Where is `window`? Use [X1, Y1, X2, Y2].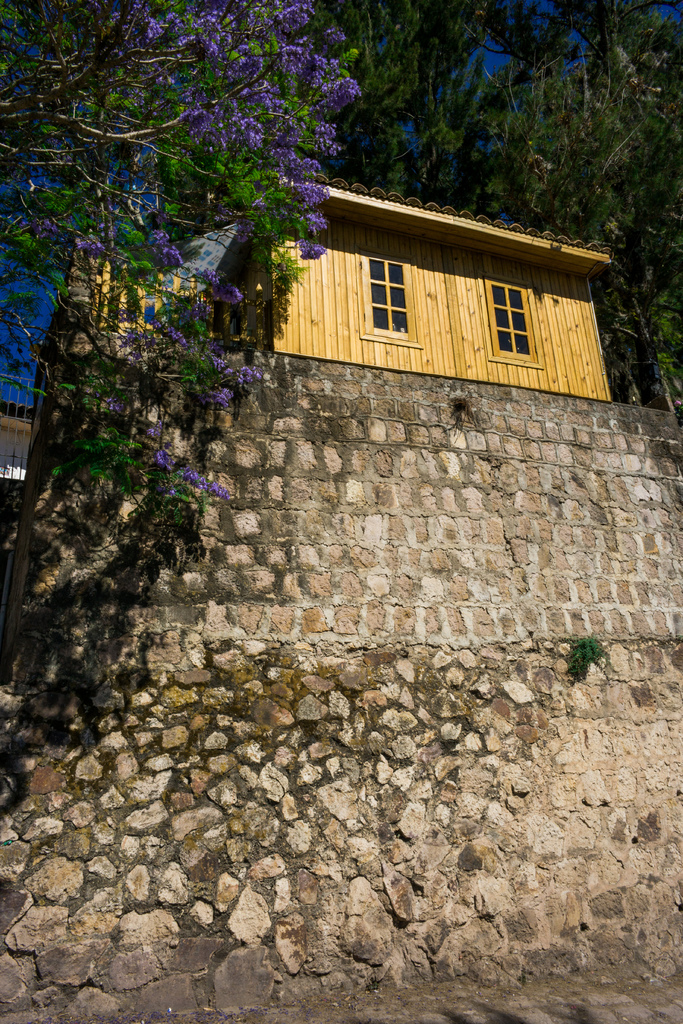
[359, 239, 420, 348].
